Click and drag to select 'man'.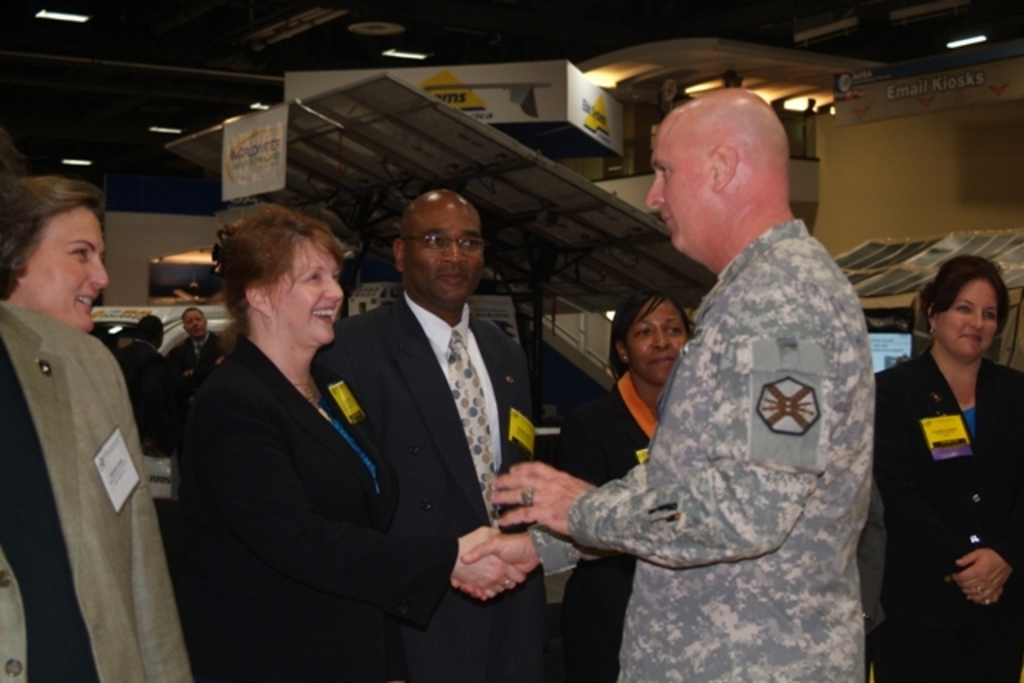
Selection: 448:90:875:681.
